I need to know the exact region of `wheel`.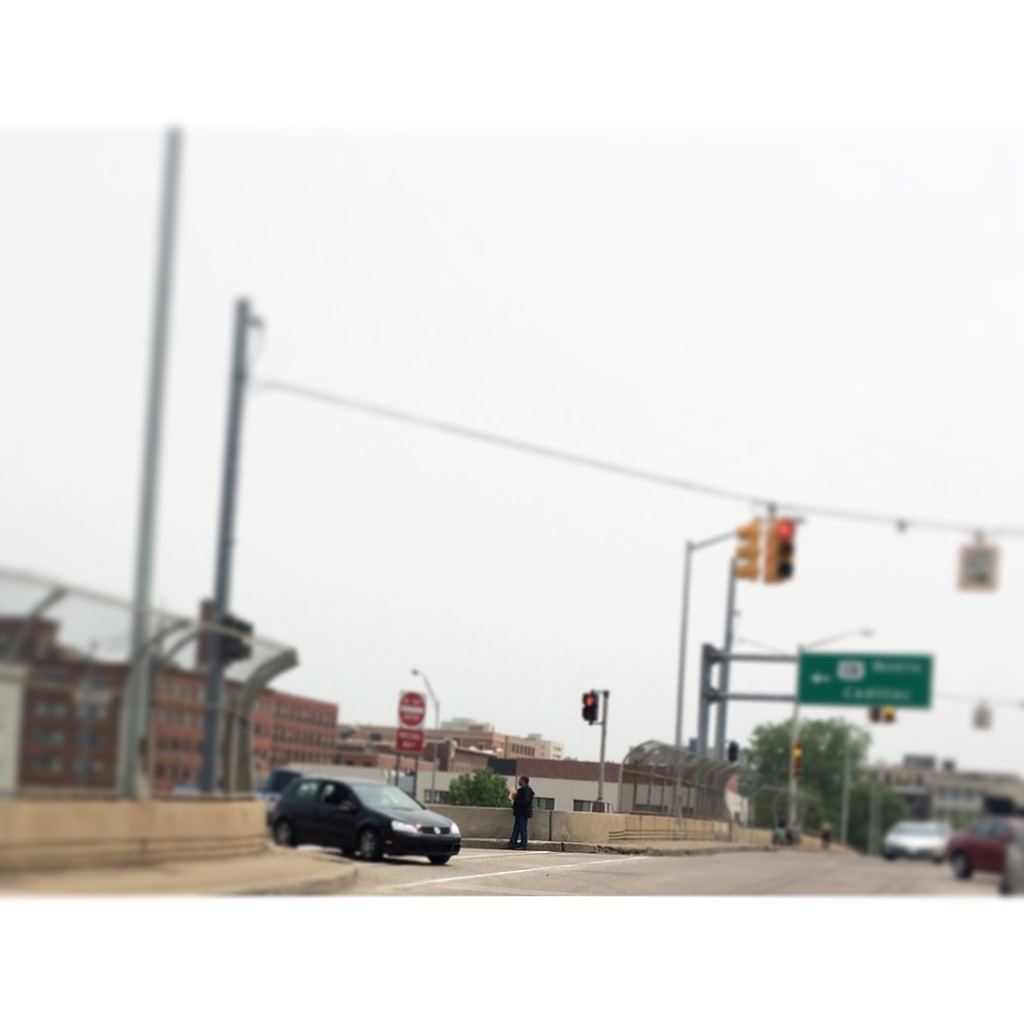
Region: {"left": 430, "top": 854, "right": 451, "bottom": 863}.
